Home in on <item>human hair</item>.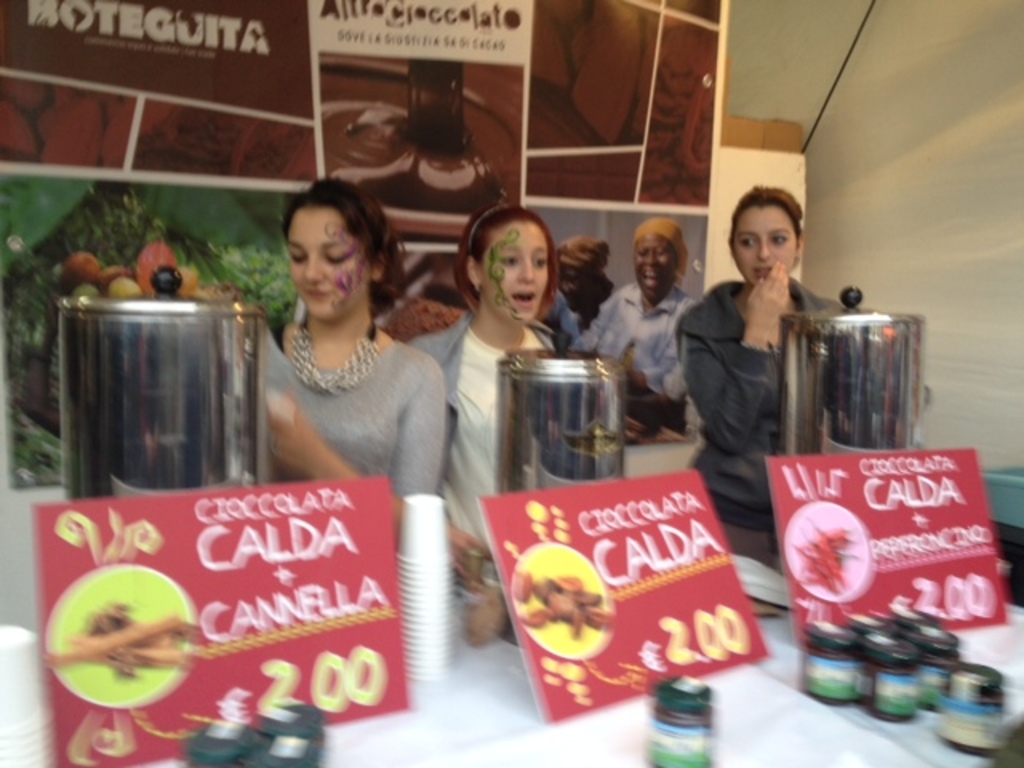
Homed in at {"left": 726, "top": 184, "right": 806, "bottom": 250}.
